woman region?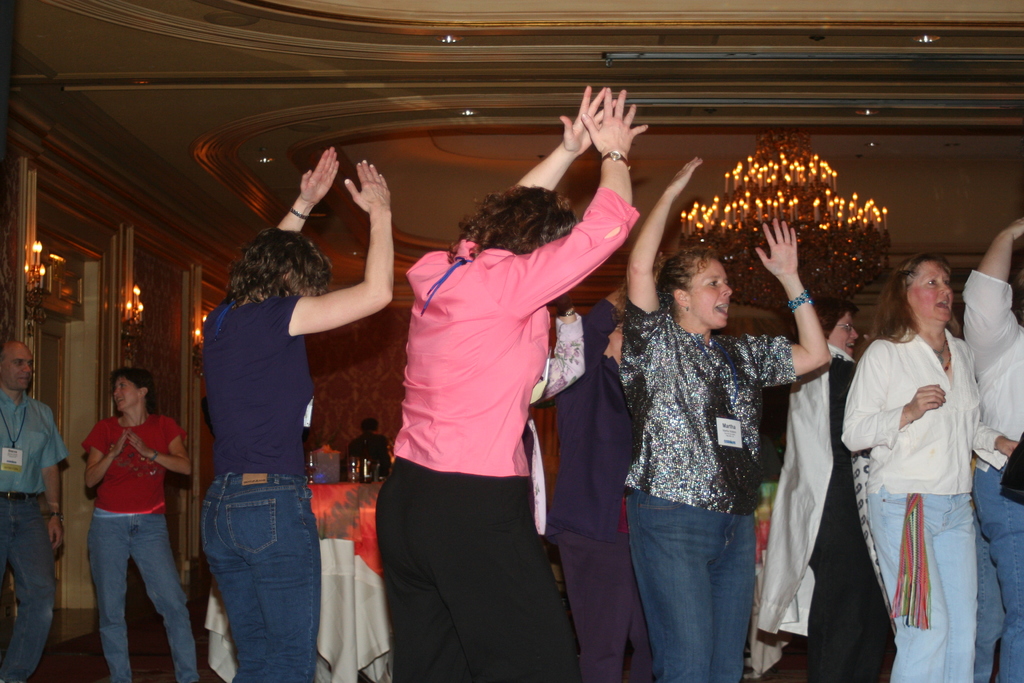
{"left": 554, "top": 252, "right": 662, "bottom": 682}
